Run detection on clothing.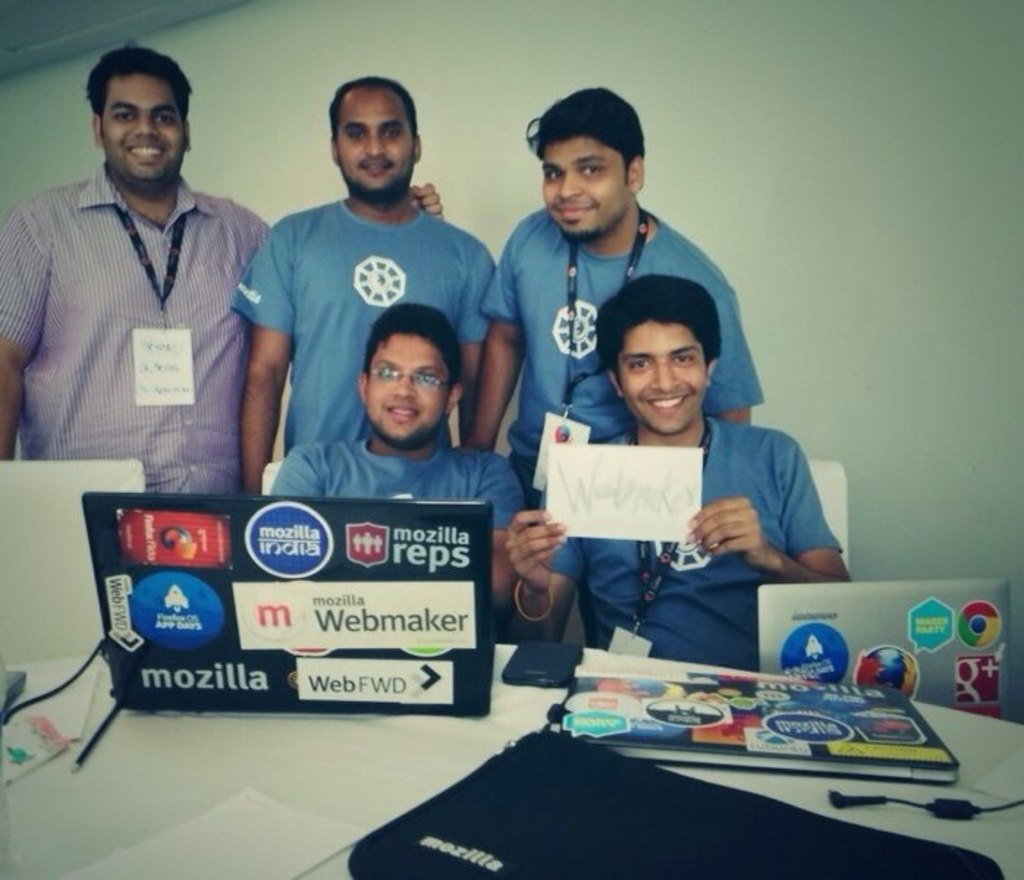
Result: crop(268, 436, 531, 532).
